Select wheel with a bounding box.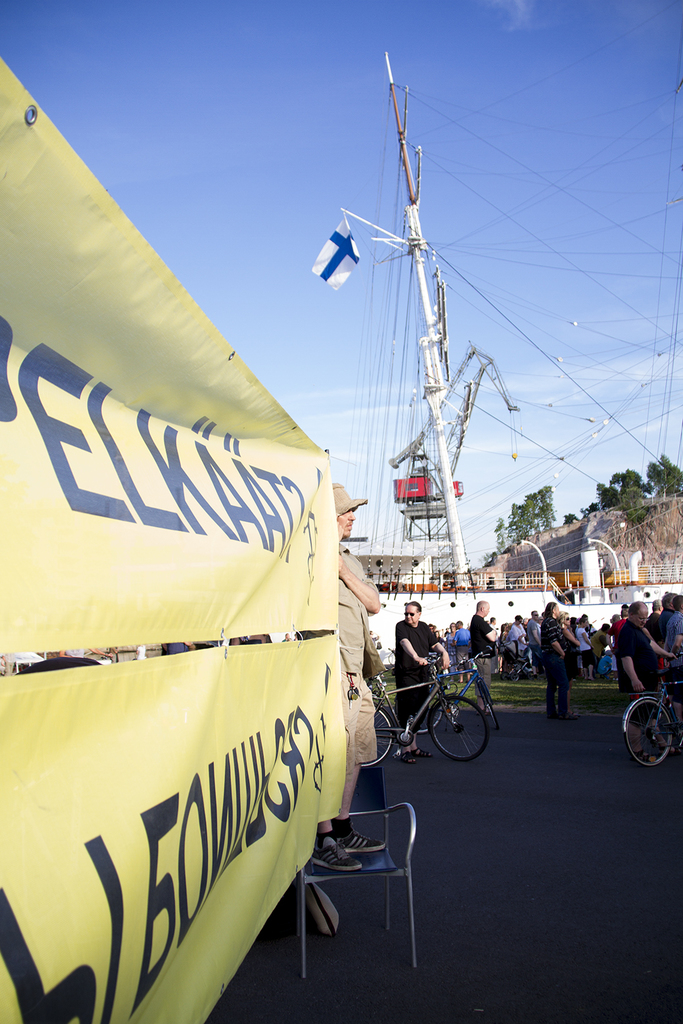
rect(624, 693, 680, 770).
